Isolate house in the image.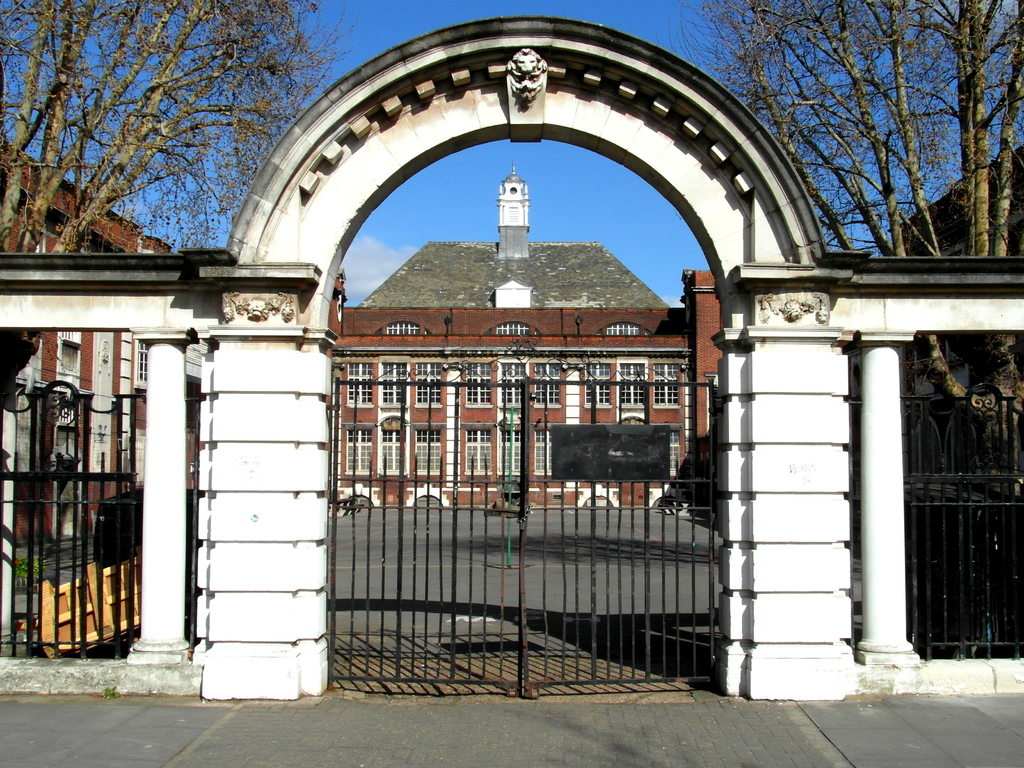
Isolated region: select_region(0, 136, 1023, 588).
